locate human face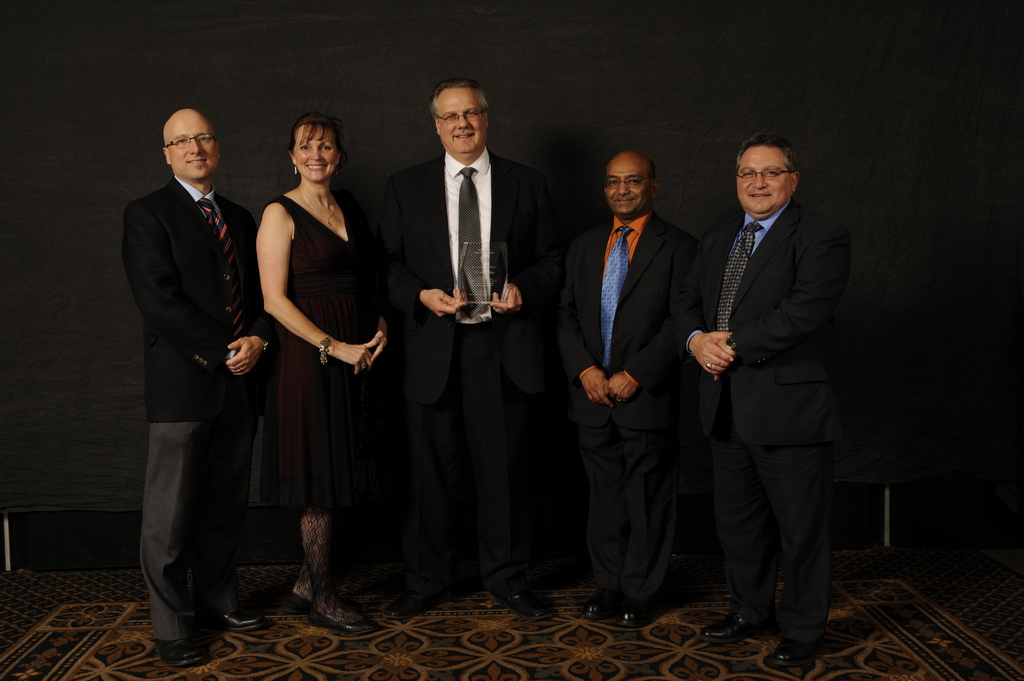
440,92,488,158
